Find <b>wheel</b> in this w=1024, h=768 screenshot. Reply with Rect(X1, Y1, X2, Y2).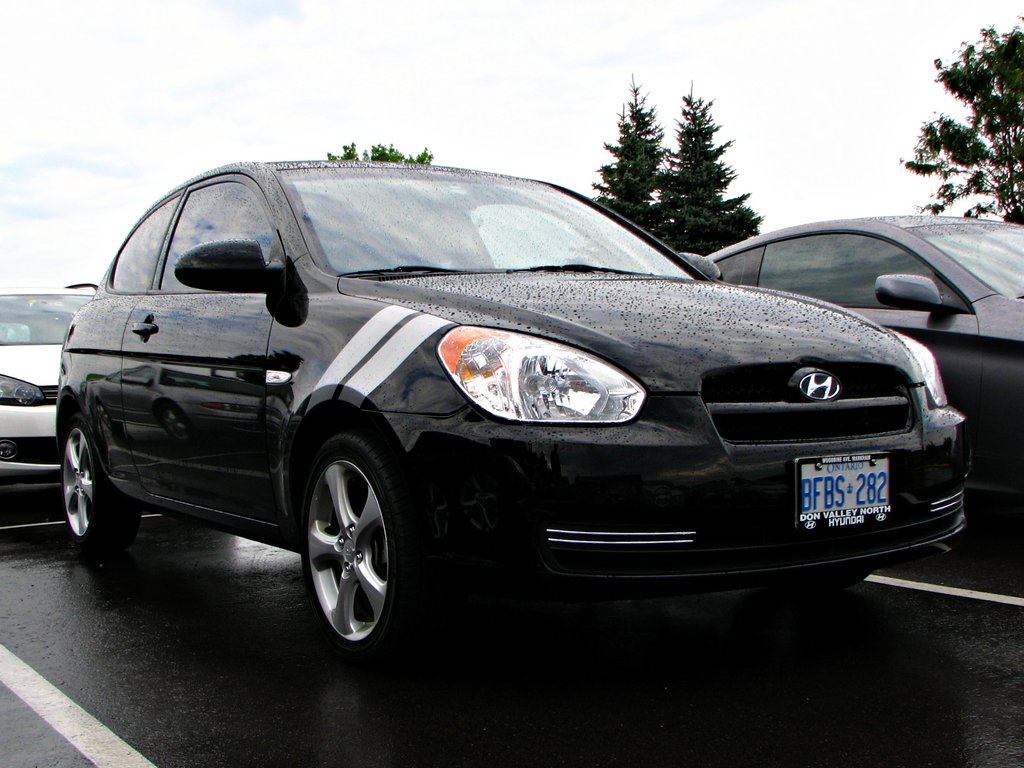
Rect(286, 421, 412, 662).
